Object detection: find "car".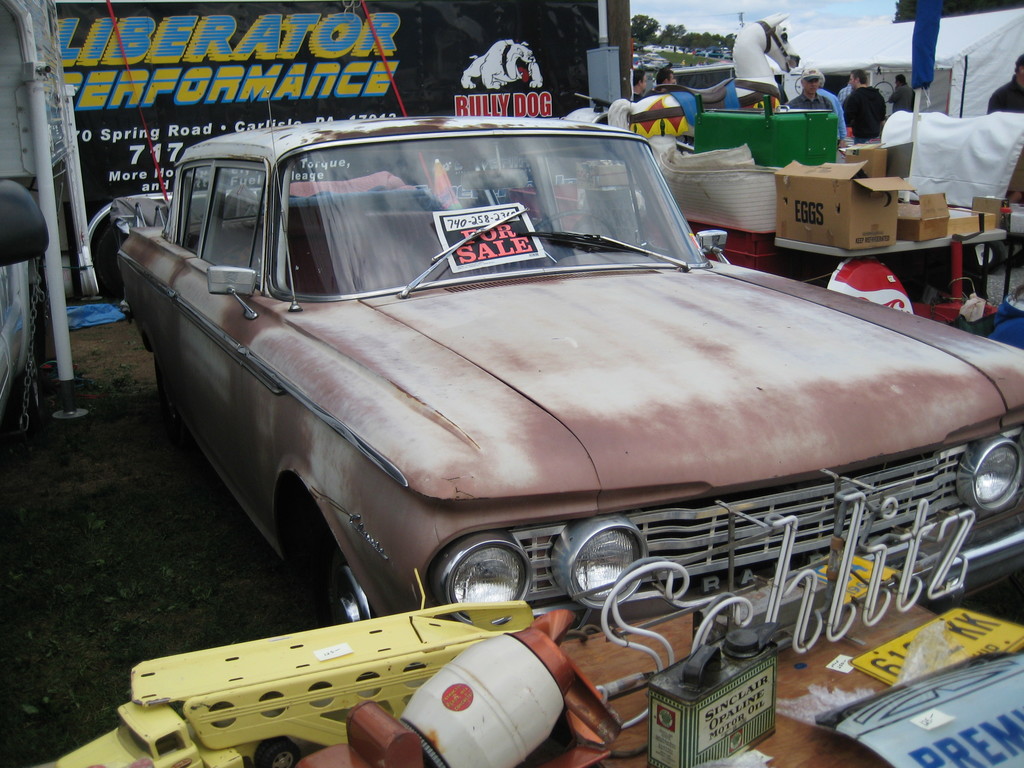
bbox(117, 87, 1023, 623).
